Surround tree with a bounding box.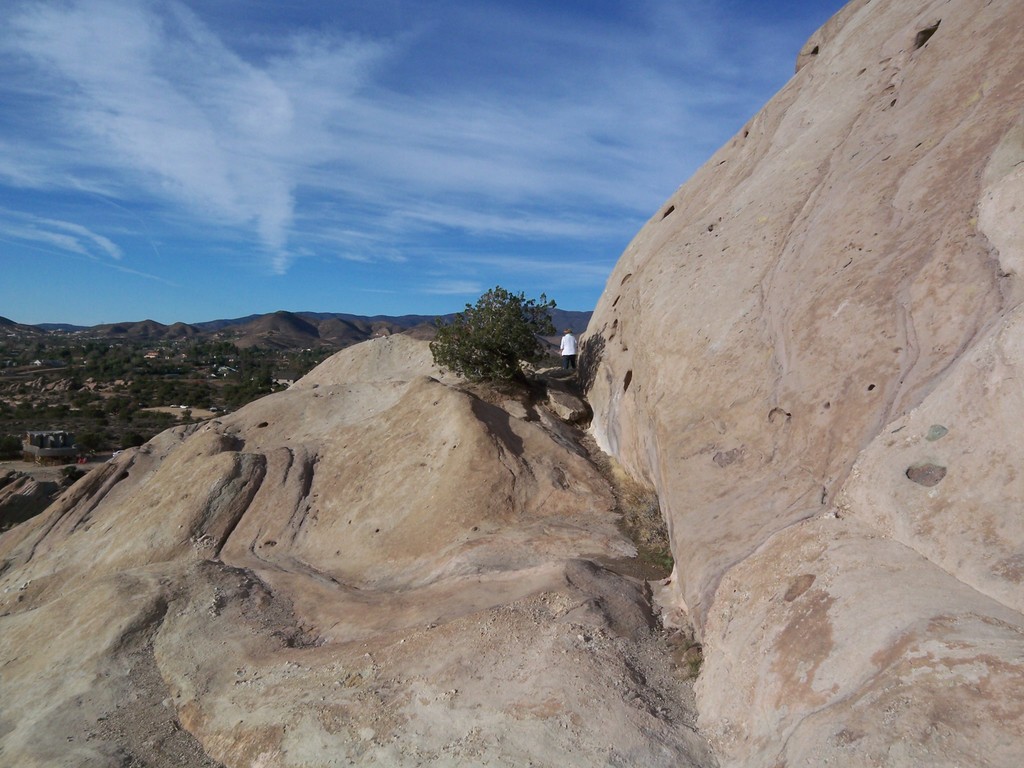
[x1=430, y1=259, x2=570, y2=390].
